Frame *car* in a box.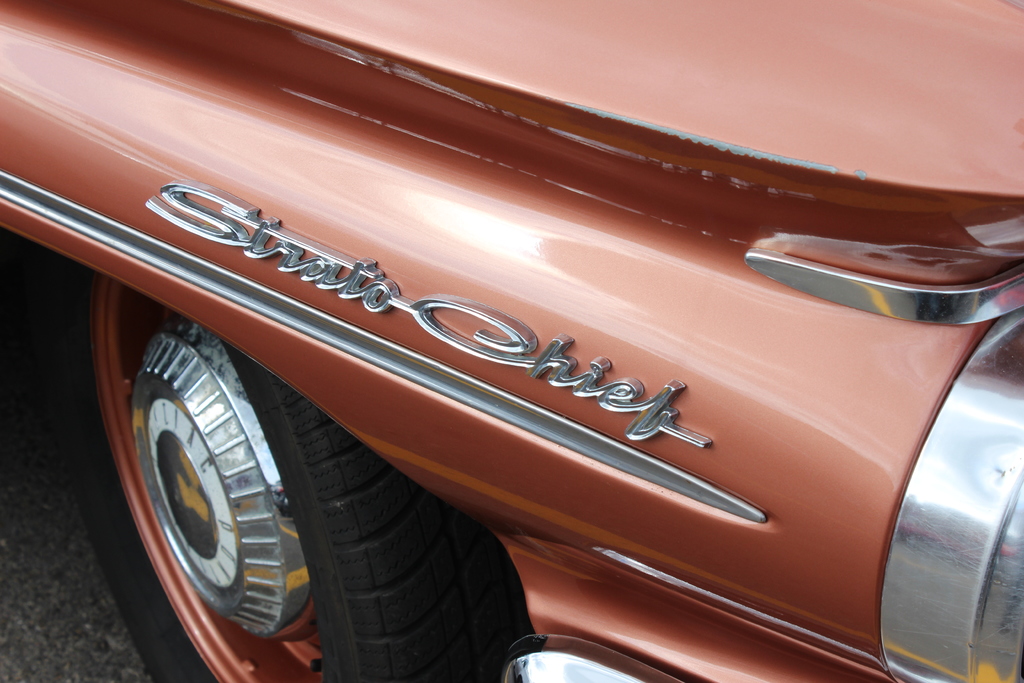
<bbox>58, 28, 1023, 682</bbox>.
